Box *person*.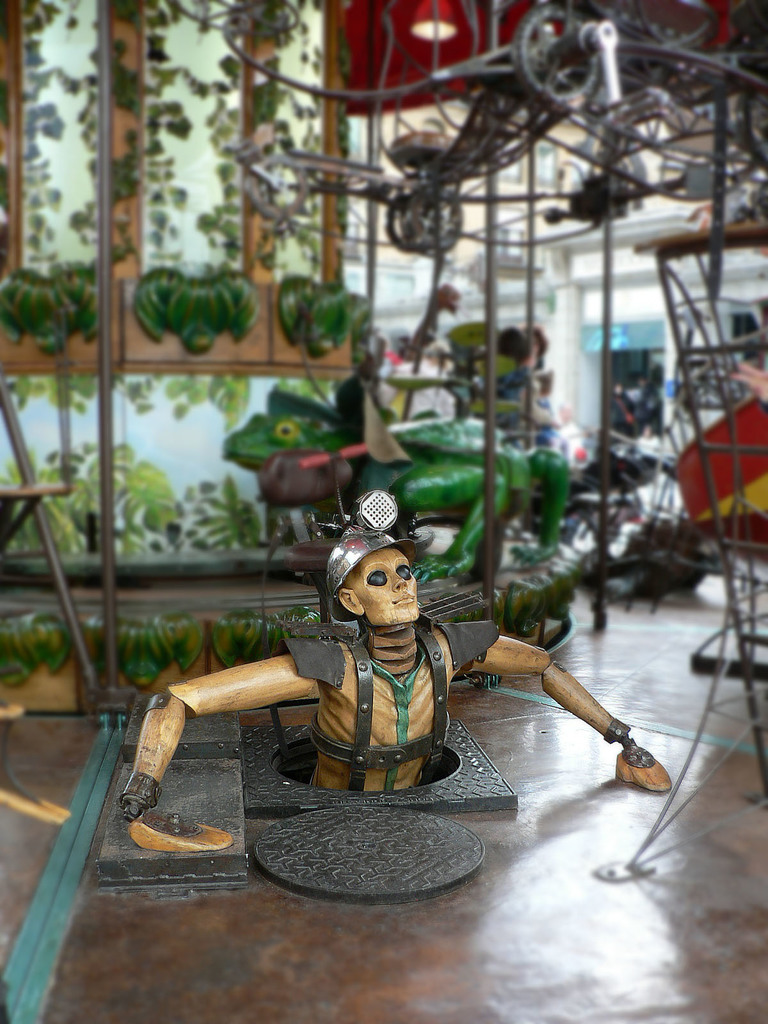
box=[114, 494, 673, 858].
